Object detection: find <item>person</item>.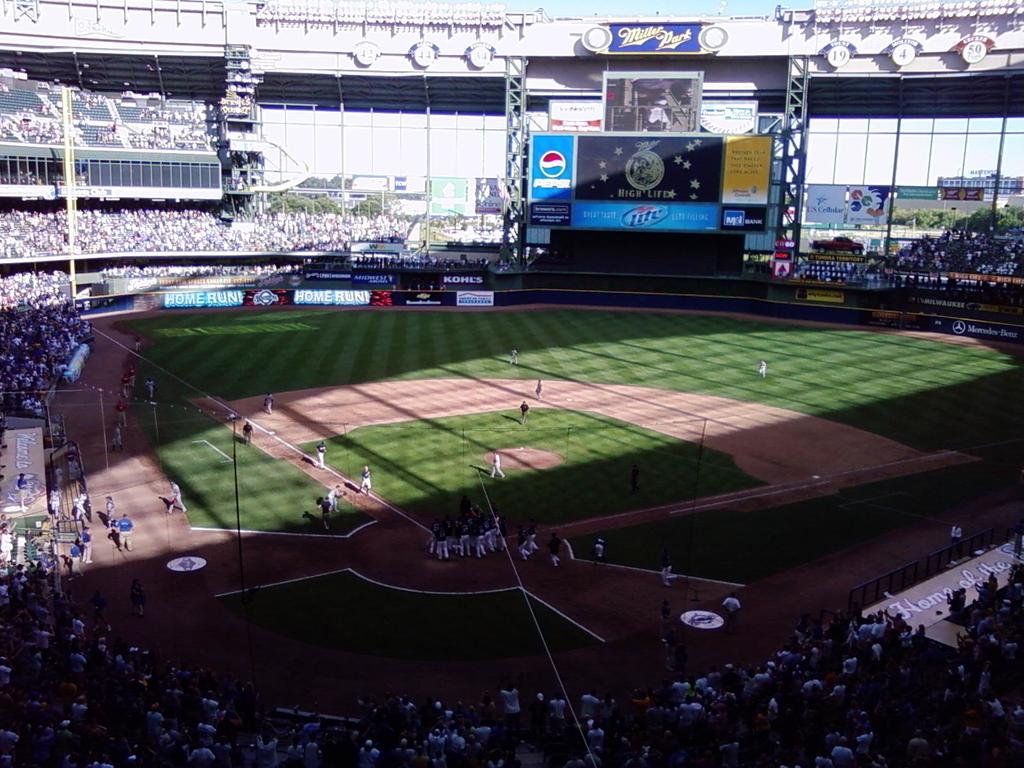
361,467,371,496.
